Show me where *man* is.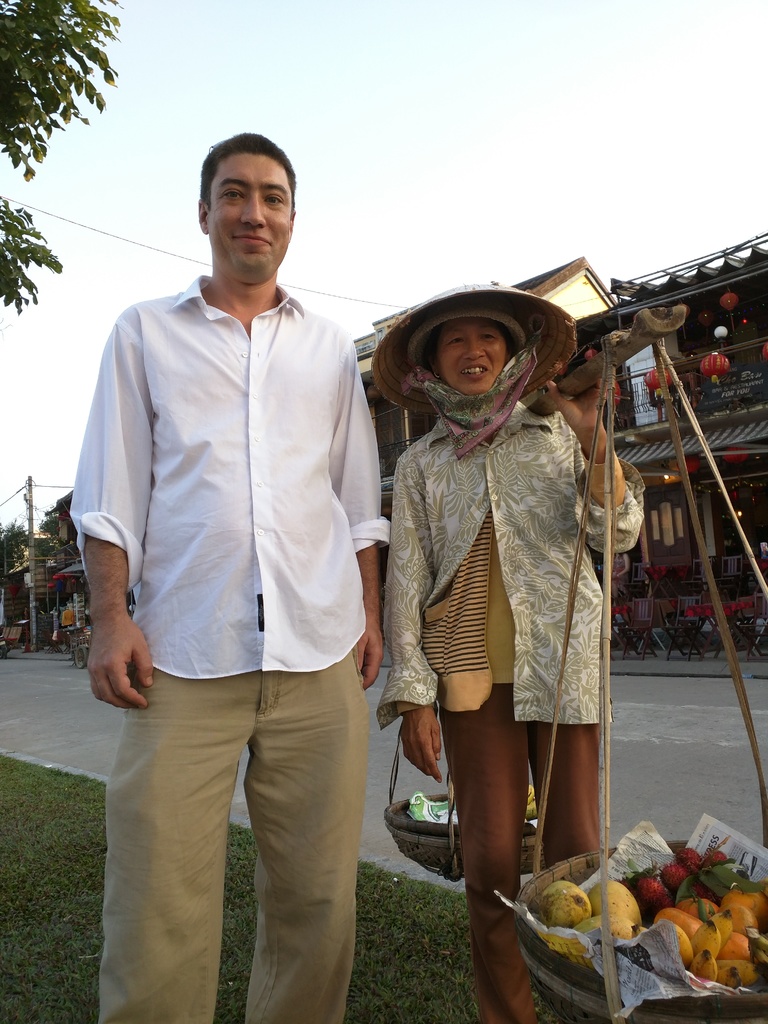
*man* is at 75/135/417/981.
